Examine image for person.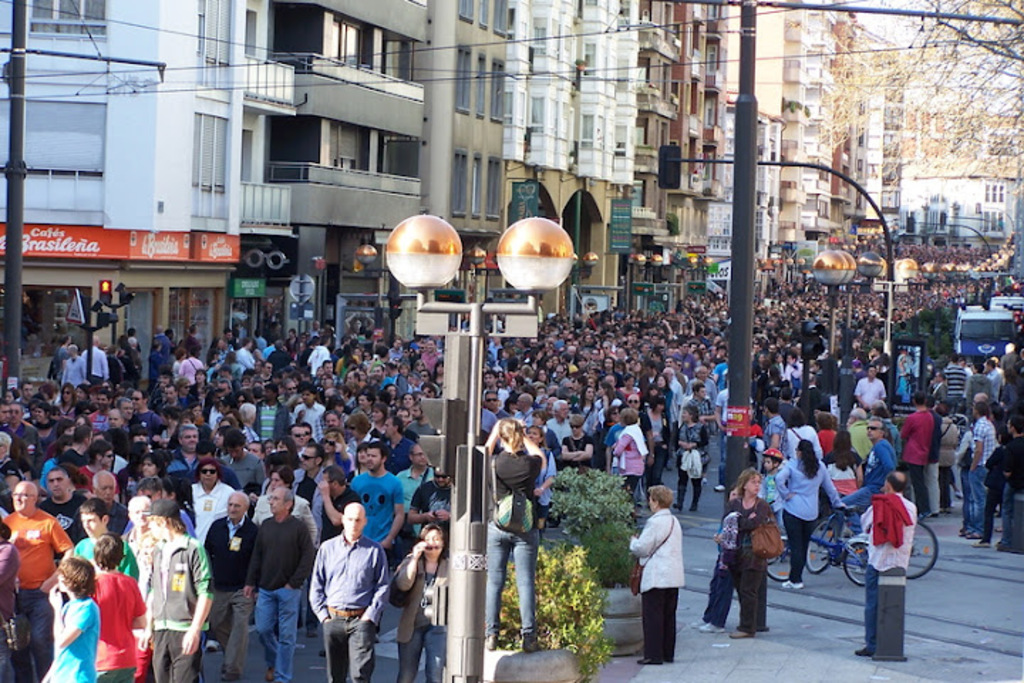
Examination result: (855,363,889,413).
